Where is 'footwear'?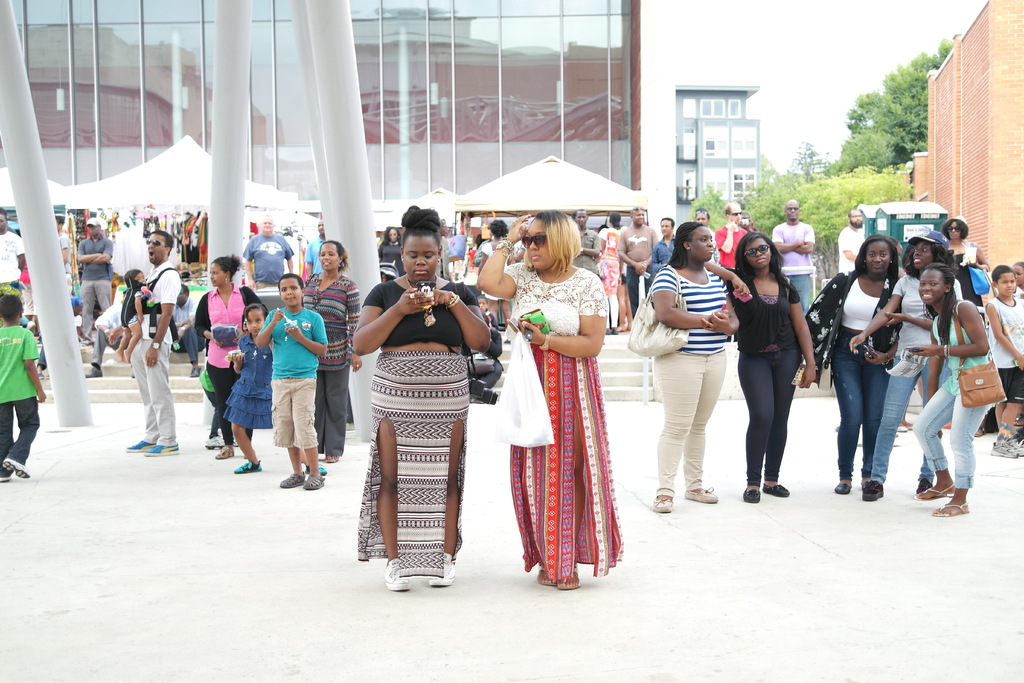
[991,440,1014,457].
